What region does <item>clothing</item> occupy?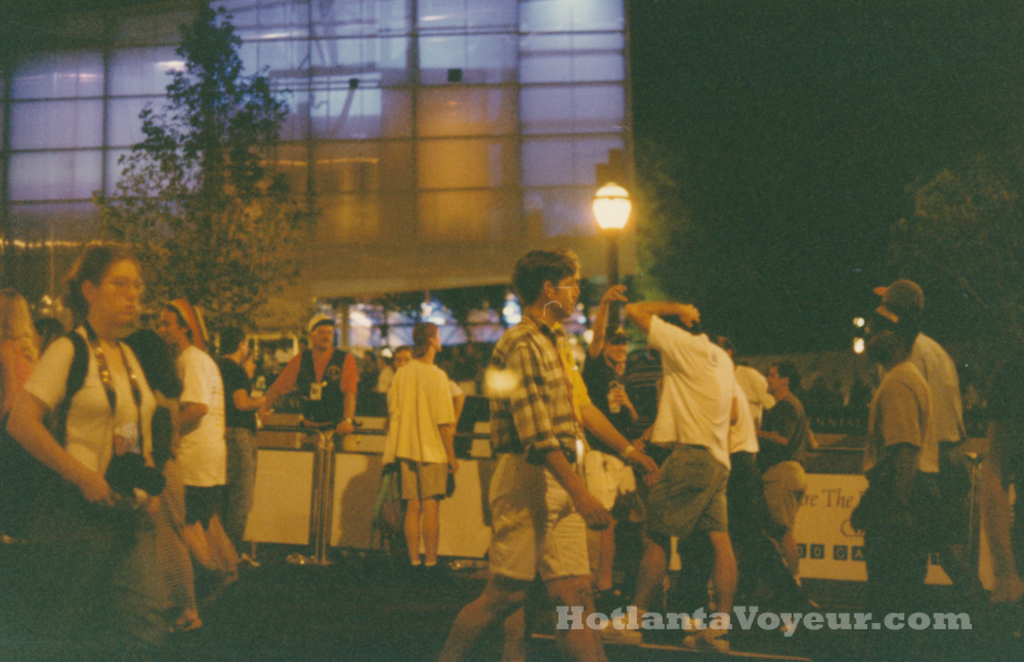
(253,316,359,443).
